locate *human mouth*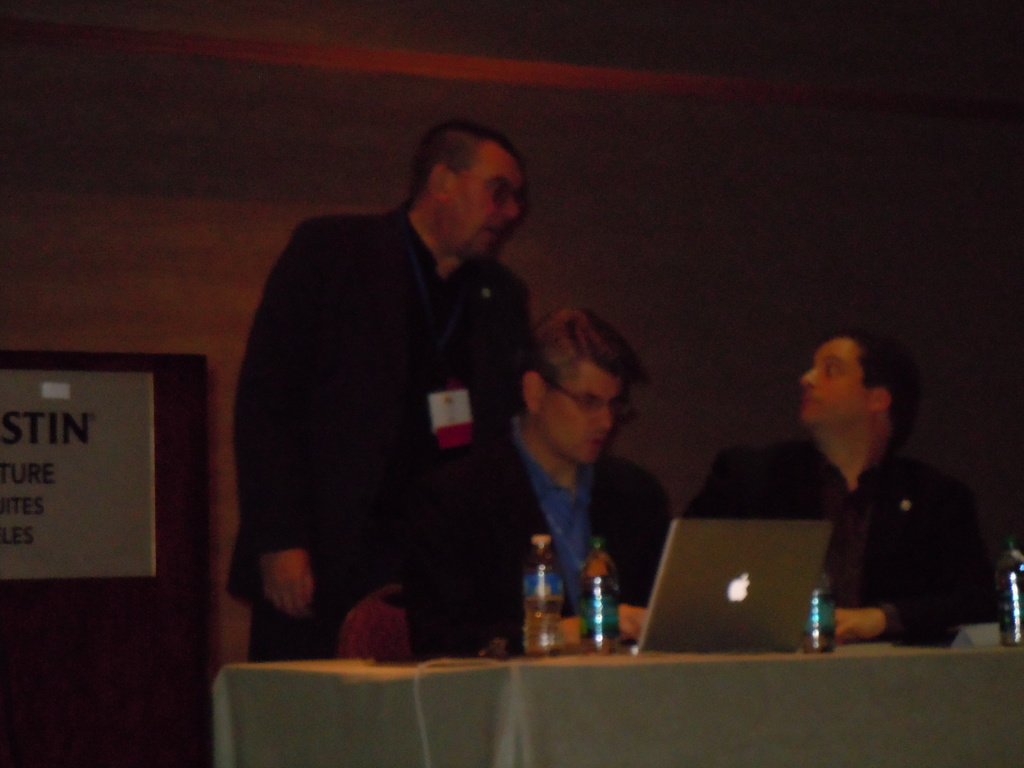
l=588, t=433, r=600, b=454
